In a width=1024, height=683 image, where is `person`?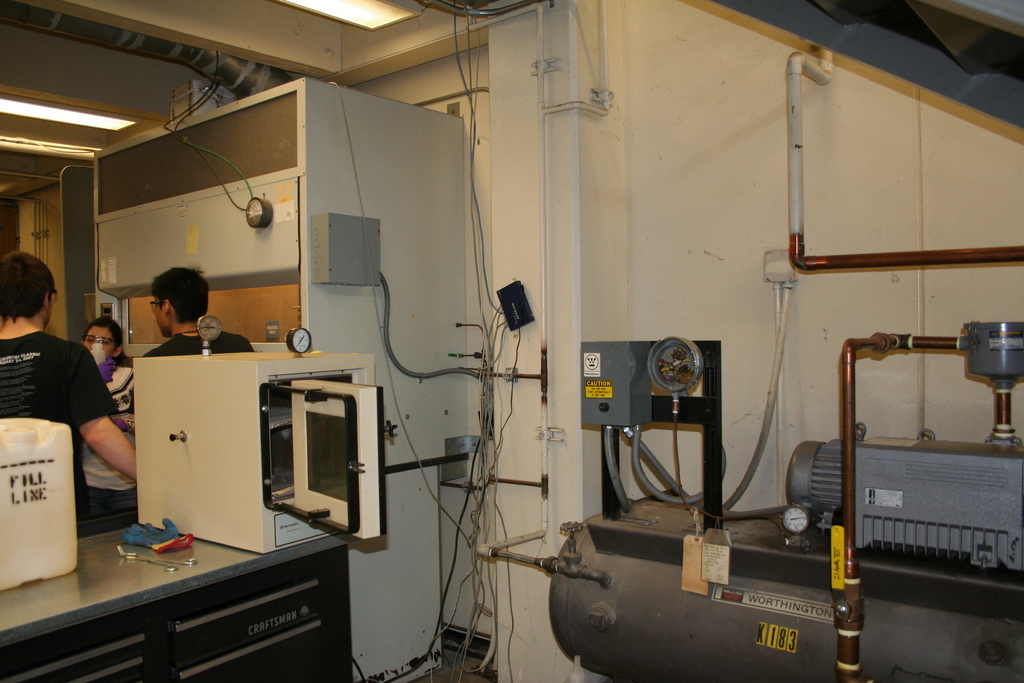
(141, 265, 255, 357).
